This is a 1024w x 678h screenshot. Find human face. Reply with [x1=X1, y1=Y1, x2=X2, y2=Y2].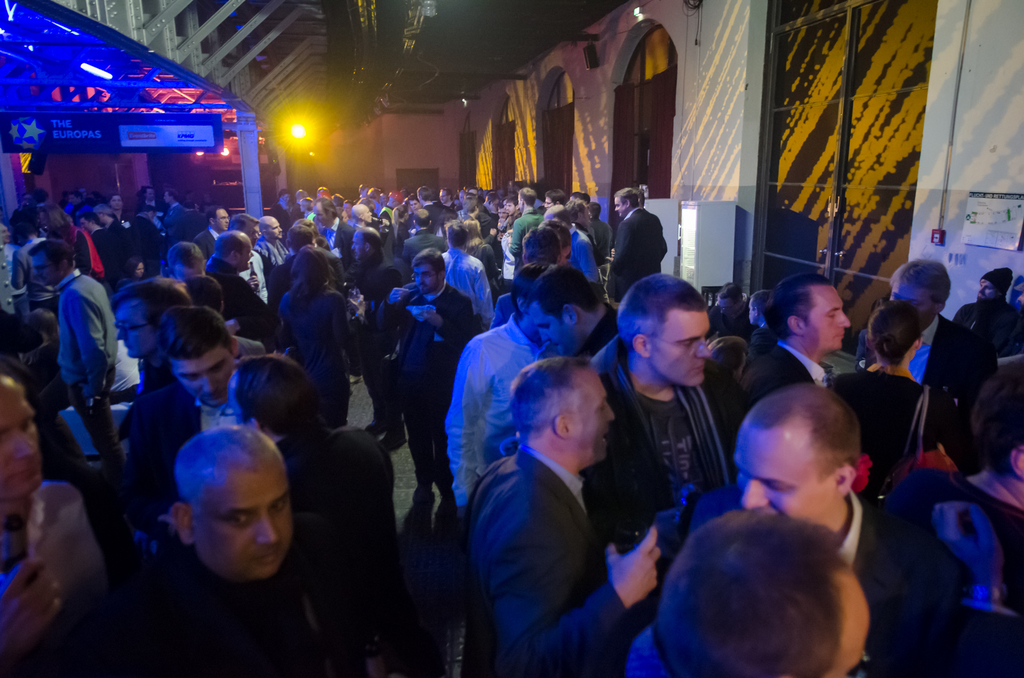
[x1=115, y1=311, x2=166, y2=359].
